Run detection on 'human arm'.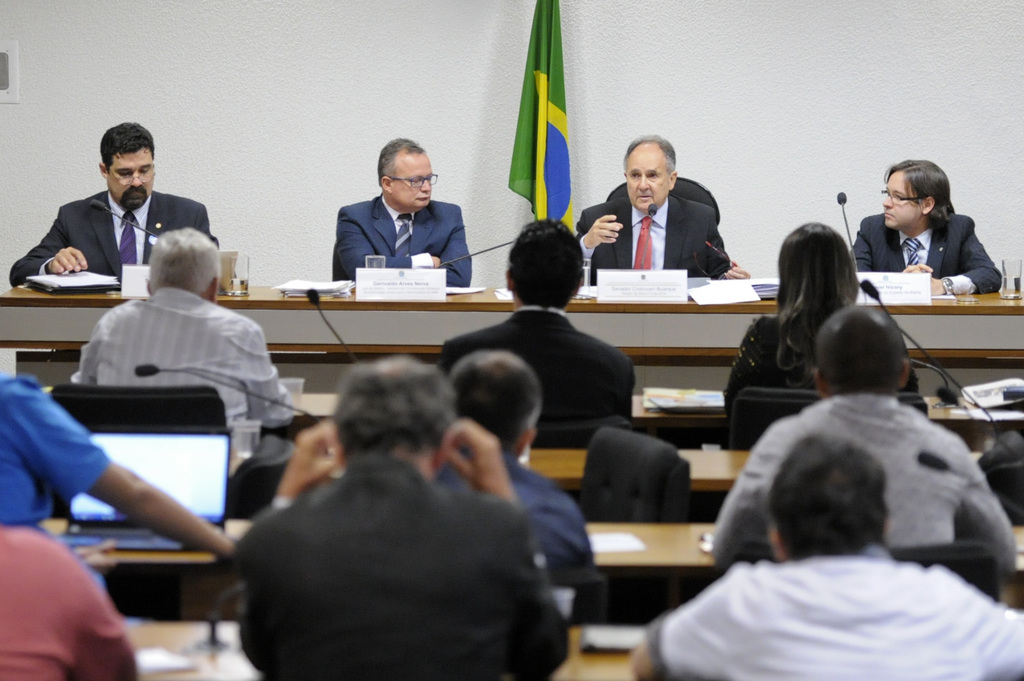
Result: 335/209/444/285.
